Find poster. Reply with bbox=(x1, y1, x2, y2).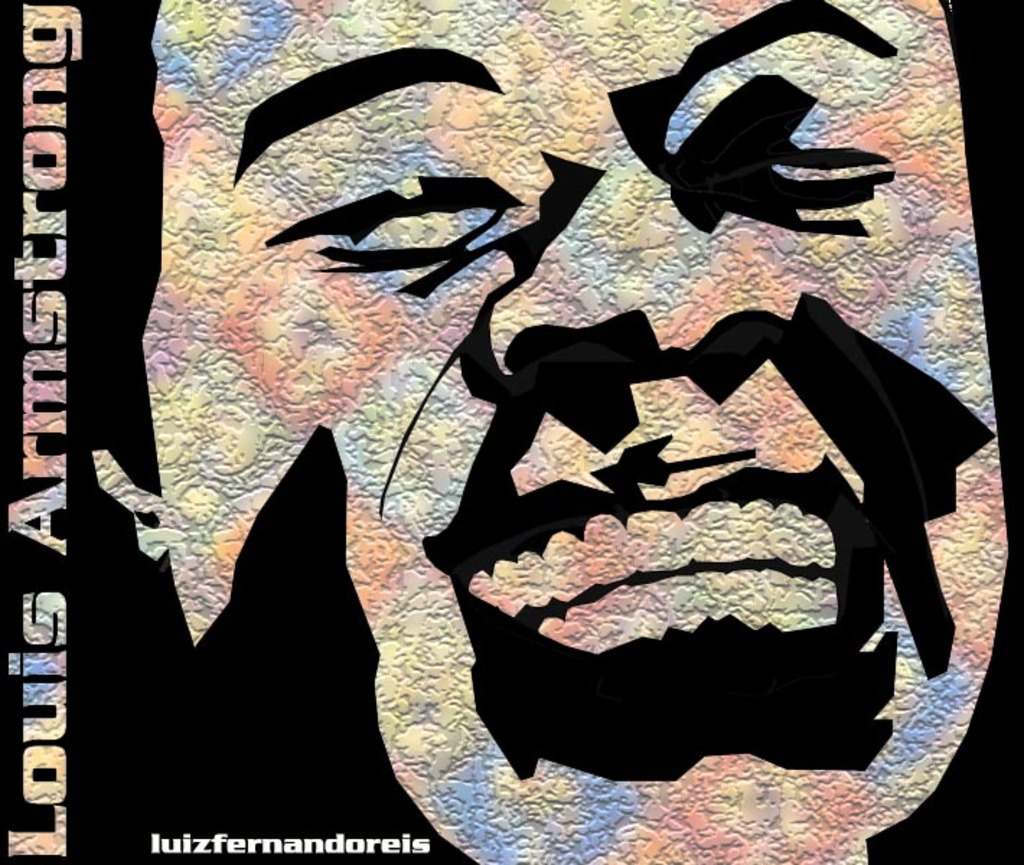
bbox=(0, 0, 1023, 864).
